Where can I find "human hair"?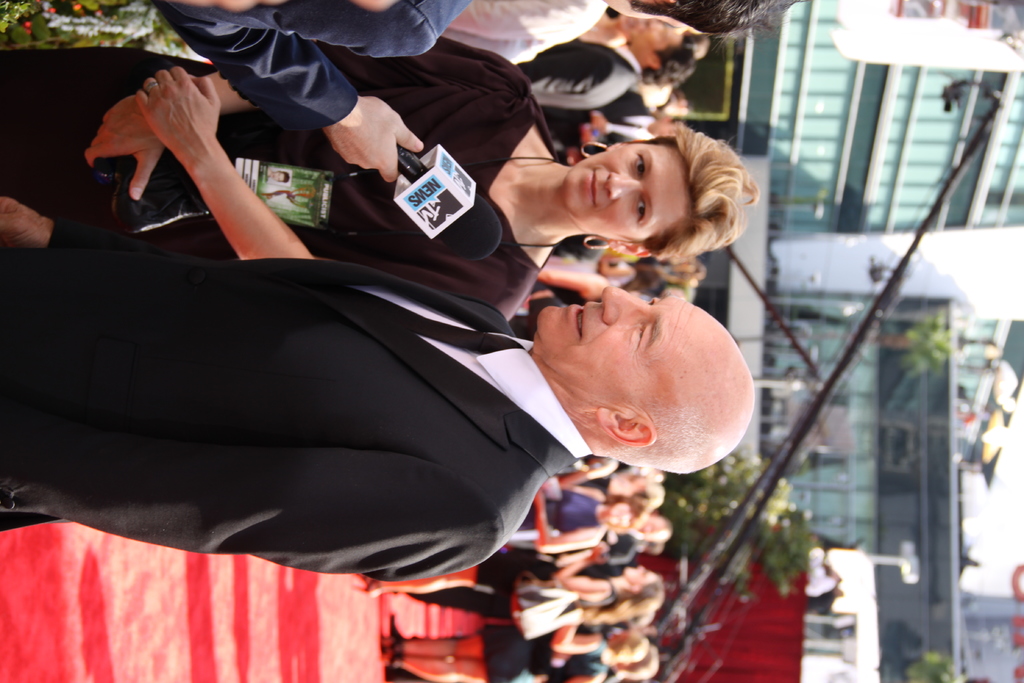
You can find it at 580,577,664,625.
